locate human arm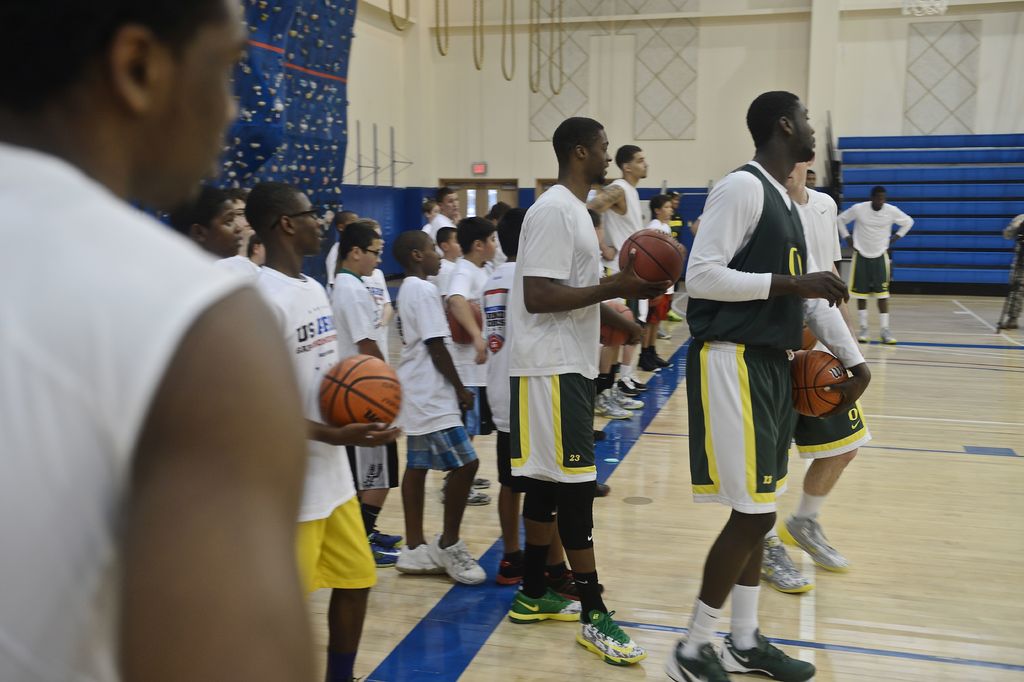
rect(304, 410, 412, 451)
